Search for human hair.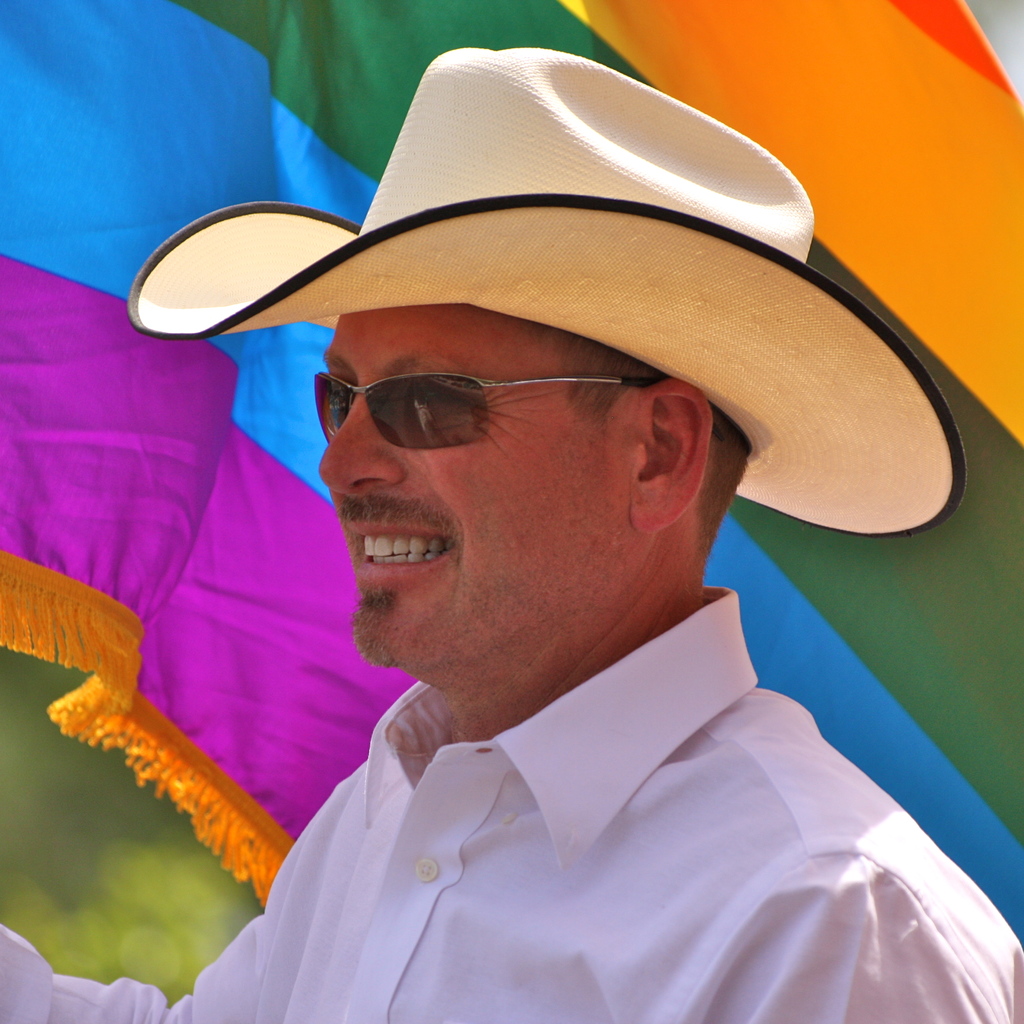
Found at (534, 328, 764, 558).
